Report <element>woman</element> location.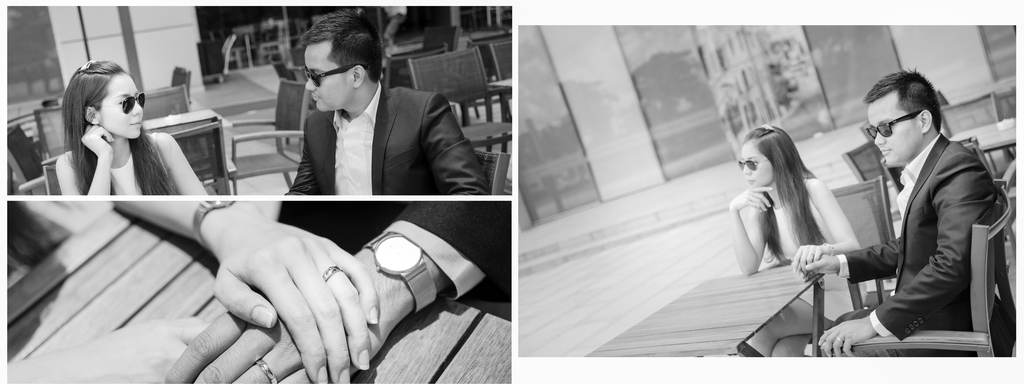
Report: (left=729, top=121, right=863, bottom=358).
